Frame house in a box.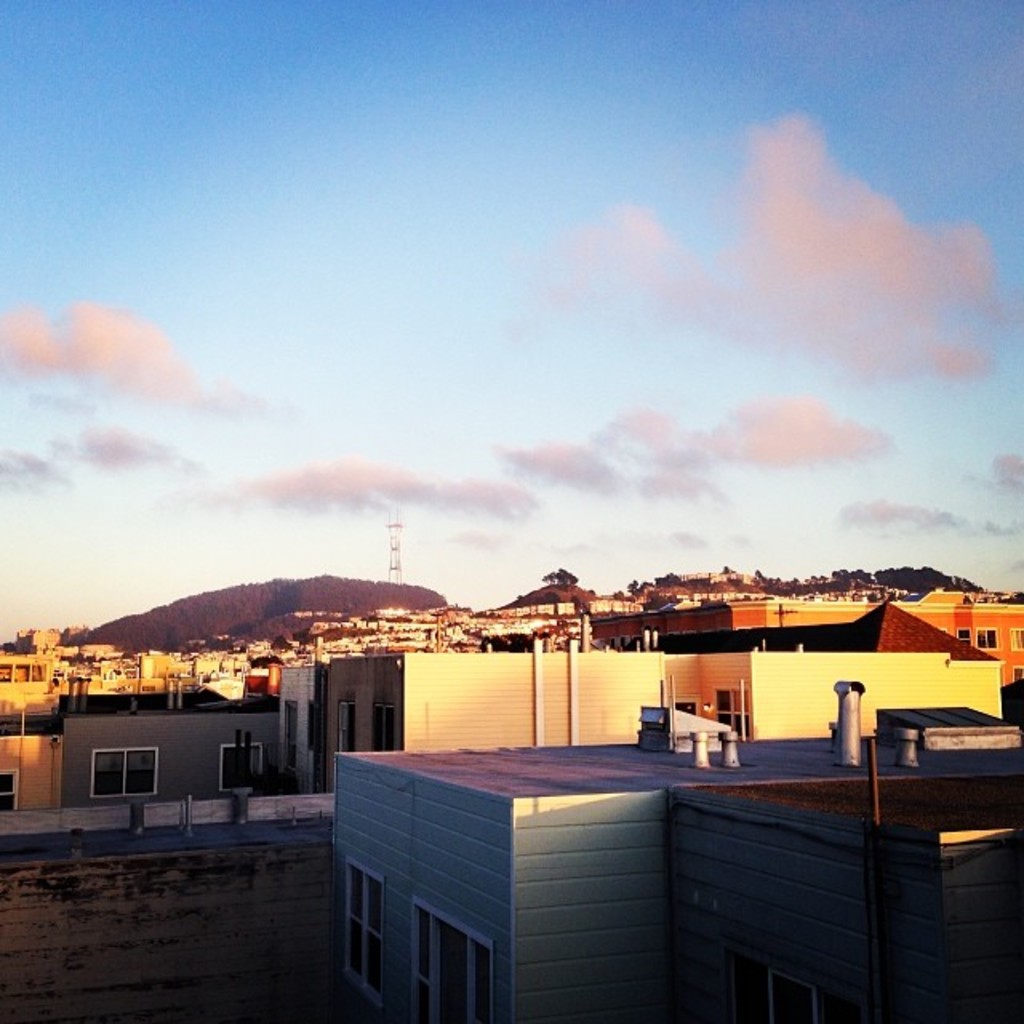
(x1=659, y1=598, x2=1006, y2=726).
